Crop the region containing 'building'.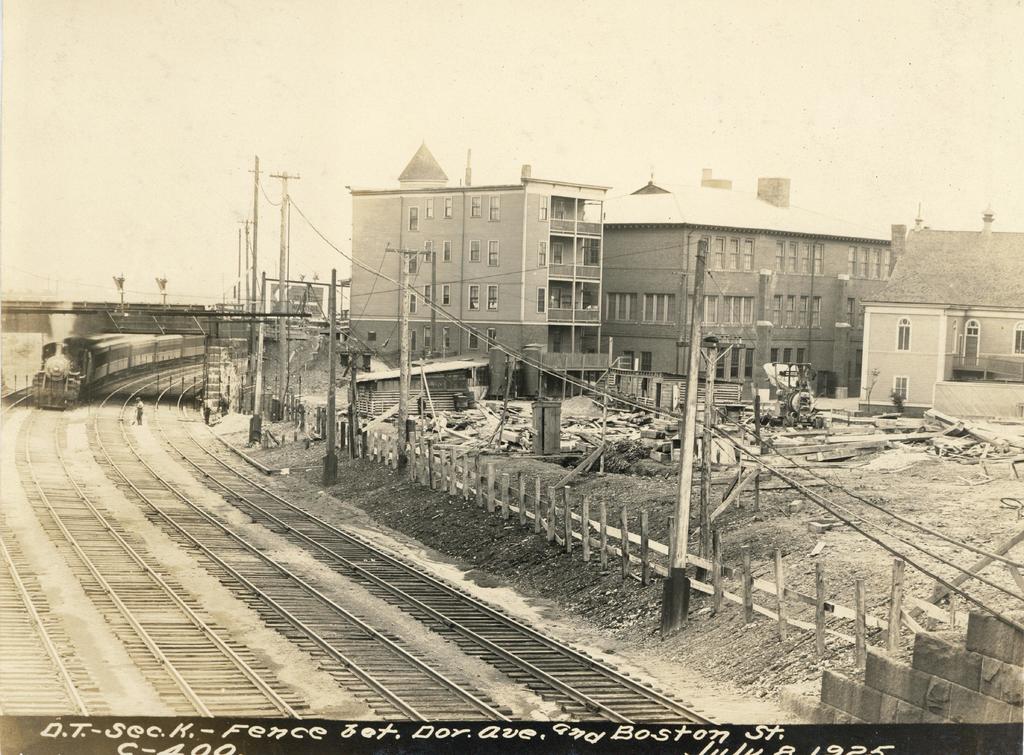
Crop region: {"x1": 351, "y1": 136, "x2": 602, "y2": 407}.
